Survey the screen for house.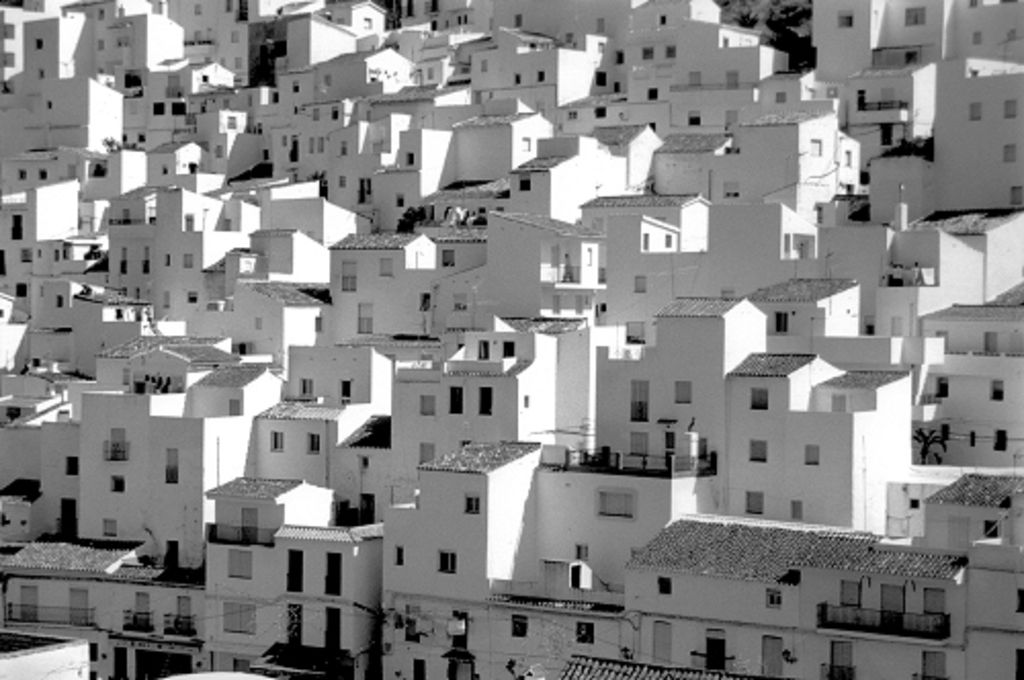
Survey found: select_region(604, 211, 813, 303).
